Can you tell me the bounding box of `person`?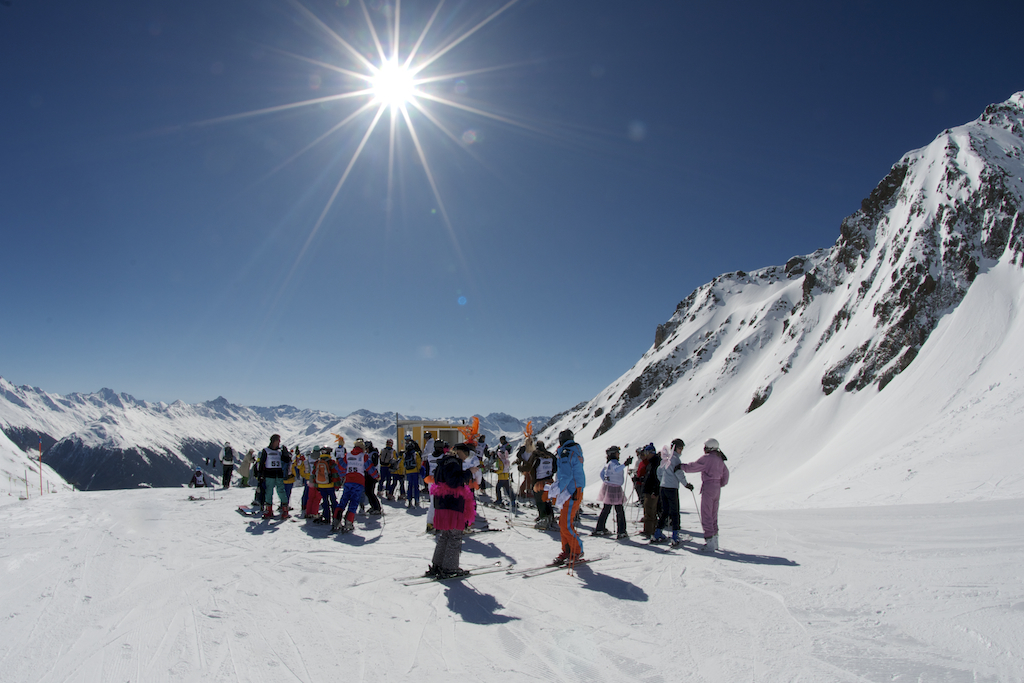
<region>522, 432, 557, 522</region>.
